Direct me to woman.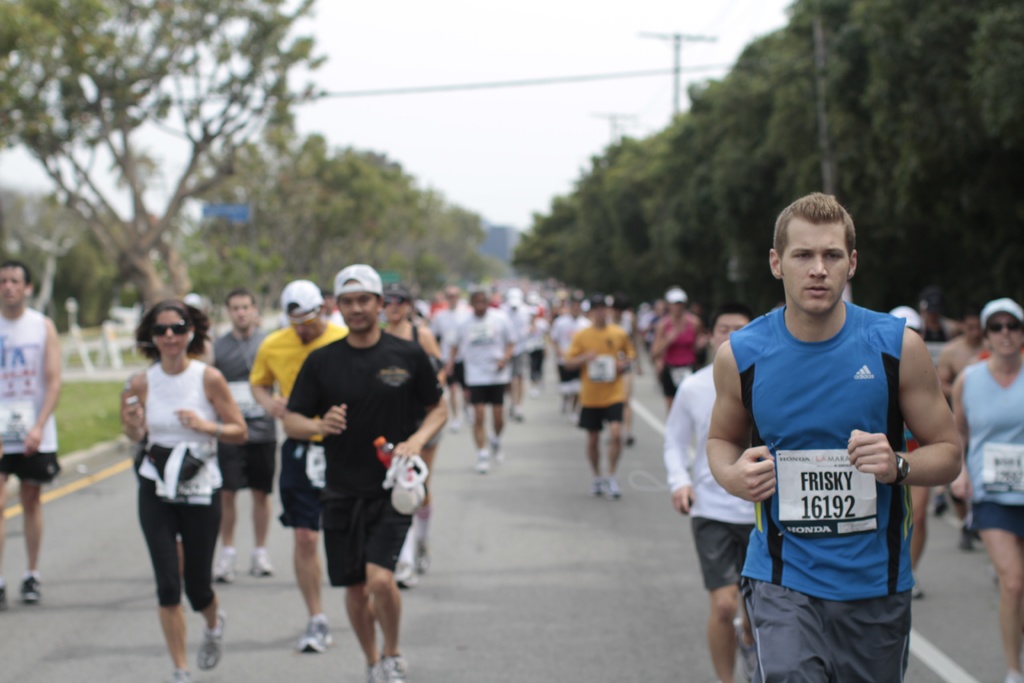
Direction: x1=657, y1=286, x2=709, y2=410.
